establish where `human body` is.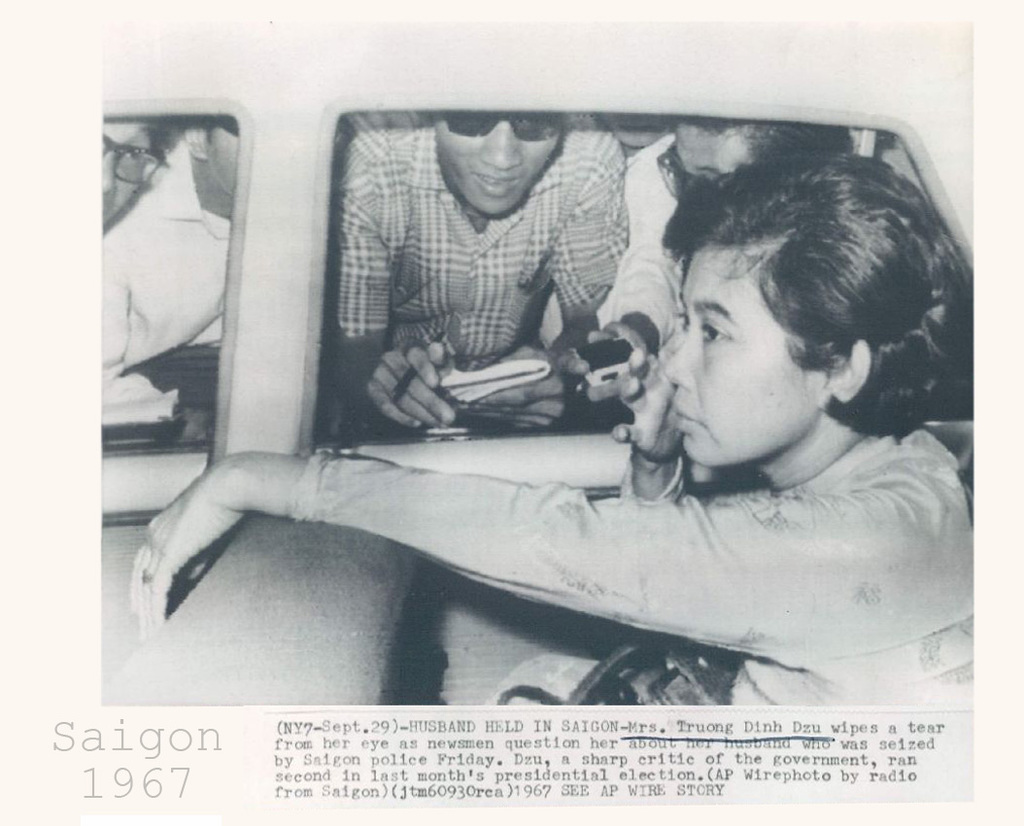
Established at (x1=566, y1=121, x2=865, y2=424).
